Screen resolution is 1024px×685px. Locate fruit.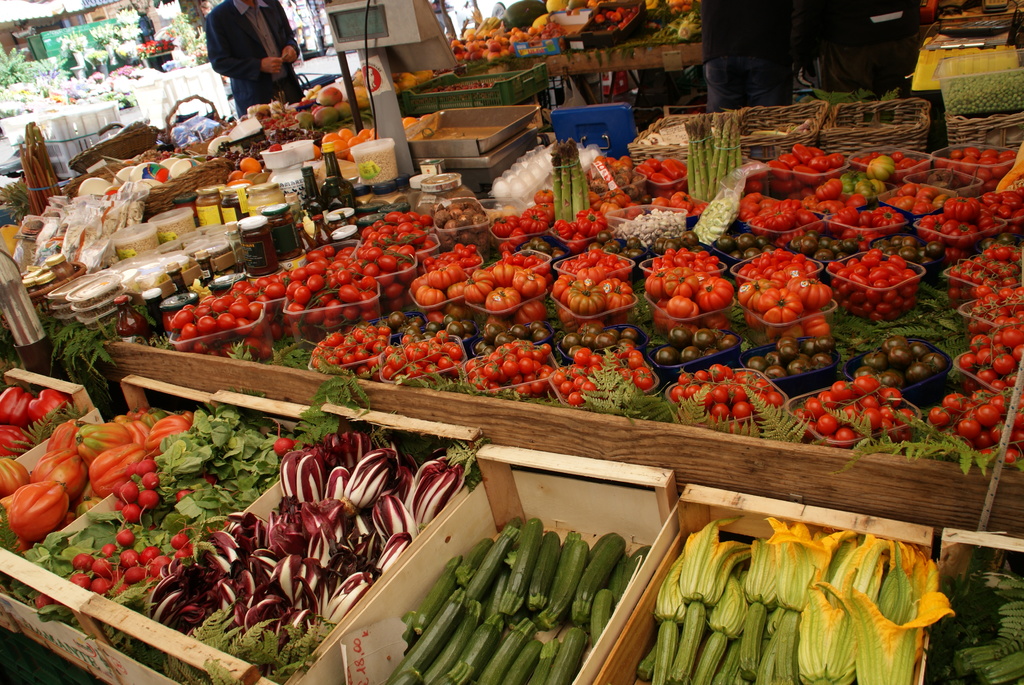
0 380 33 422.
